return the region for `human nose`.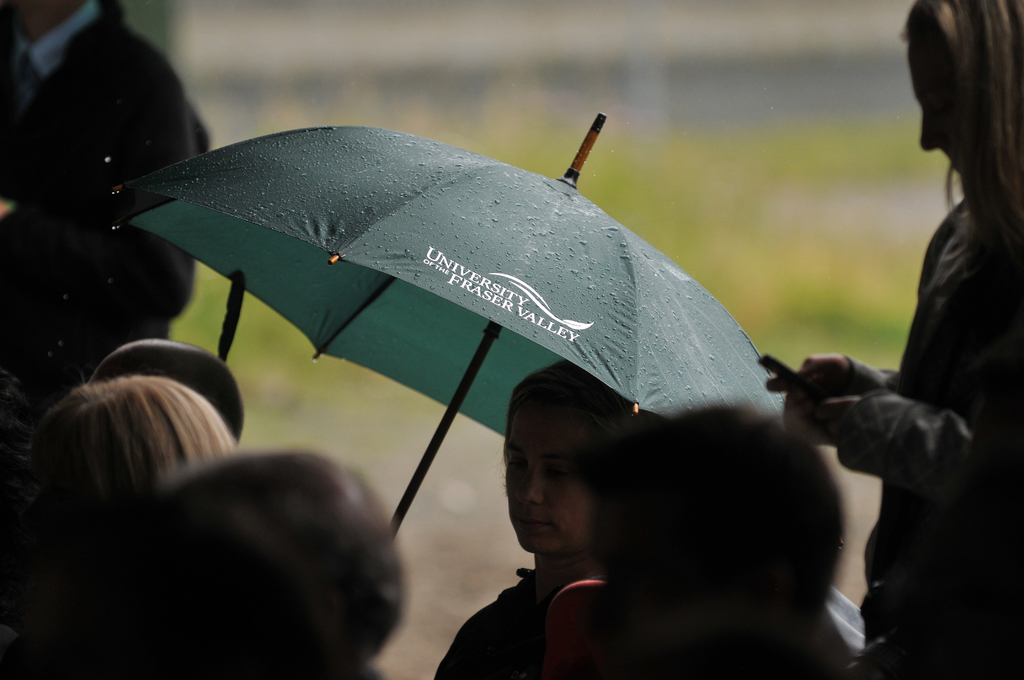
pyautogui.locateOnScreen(917, 103, 946, 154).
